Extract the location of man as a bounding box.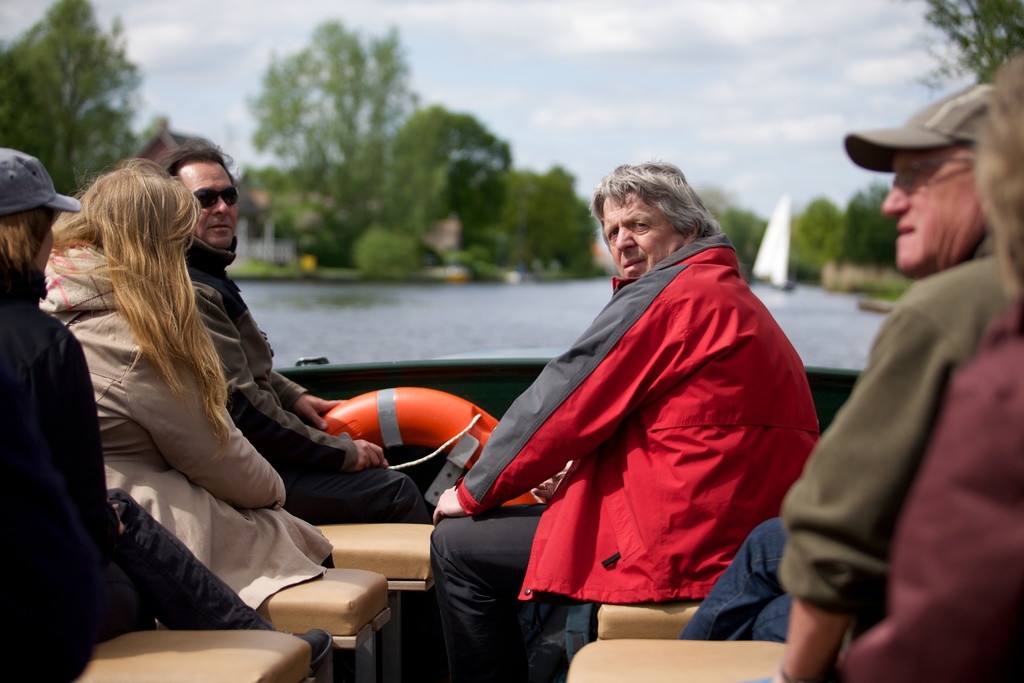
163/139/429/546.
